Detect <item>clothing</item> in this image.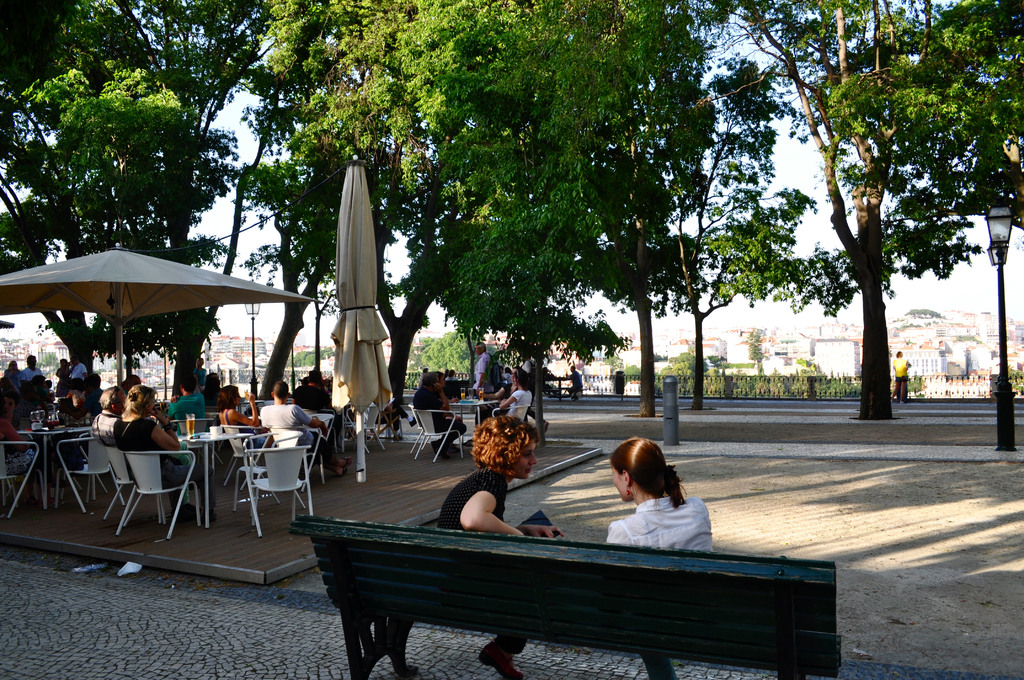
Detection: (left=105, top=412, right=218, bottom=510).
